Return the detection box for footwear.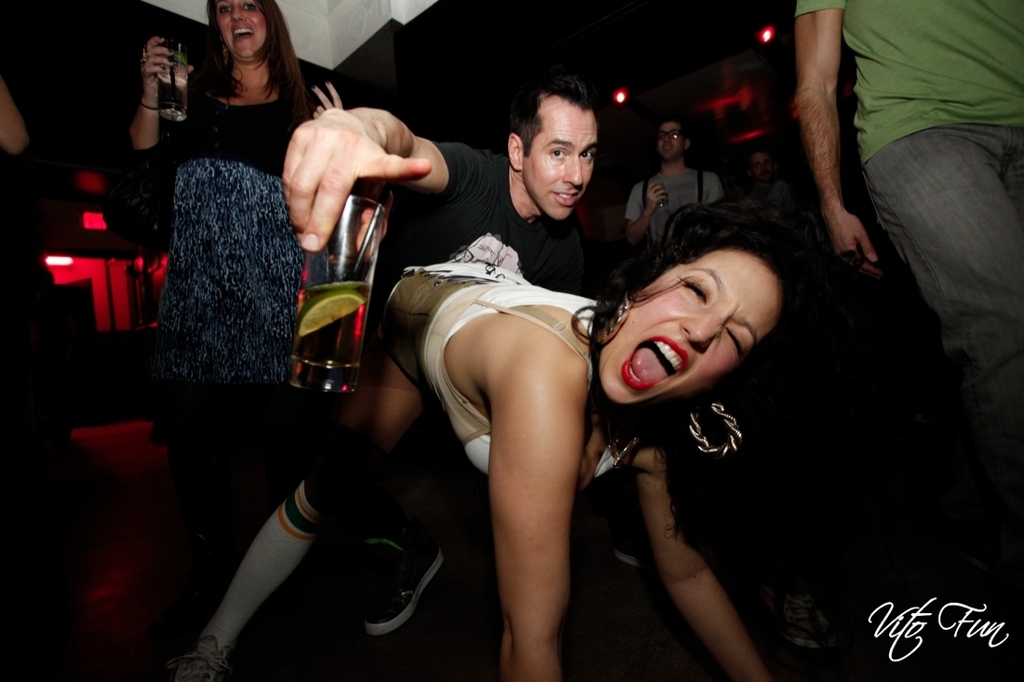
360,540,437,640.
